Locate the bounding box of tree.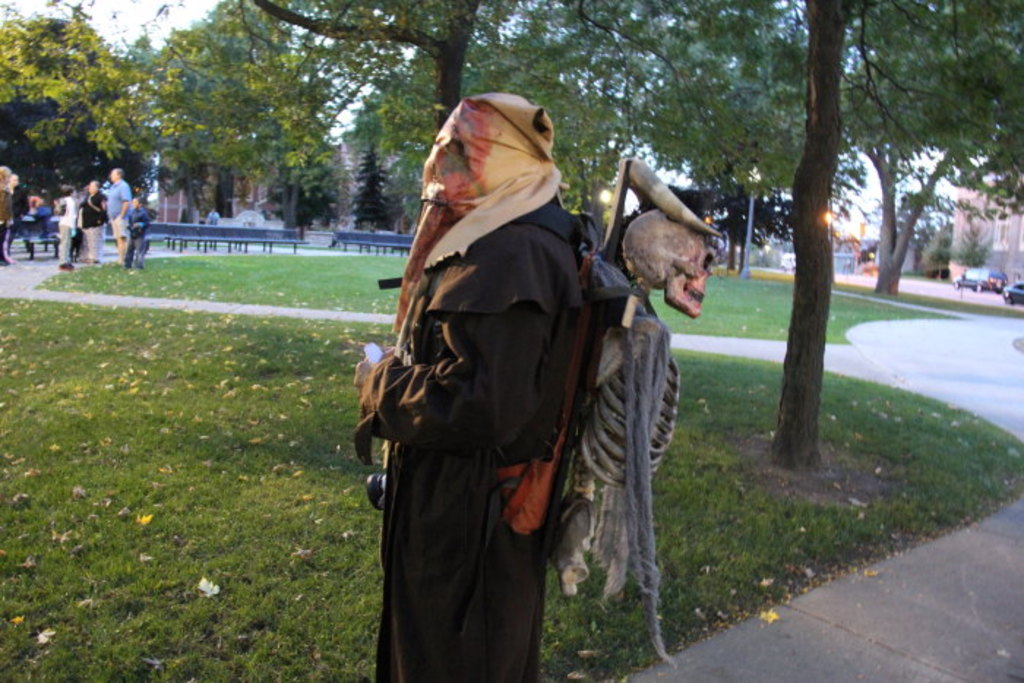
Bounding box: rect(357, 139, 401, 235).
